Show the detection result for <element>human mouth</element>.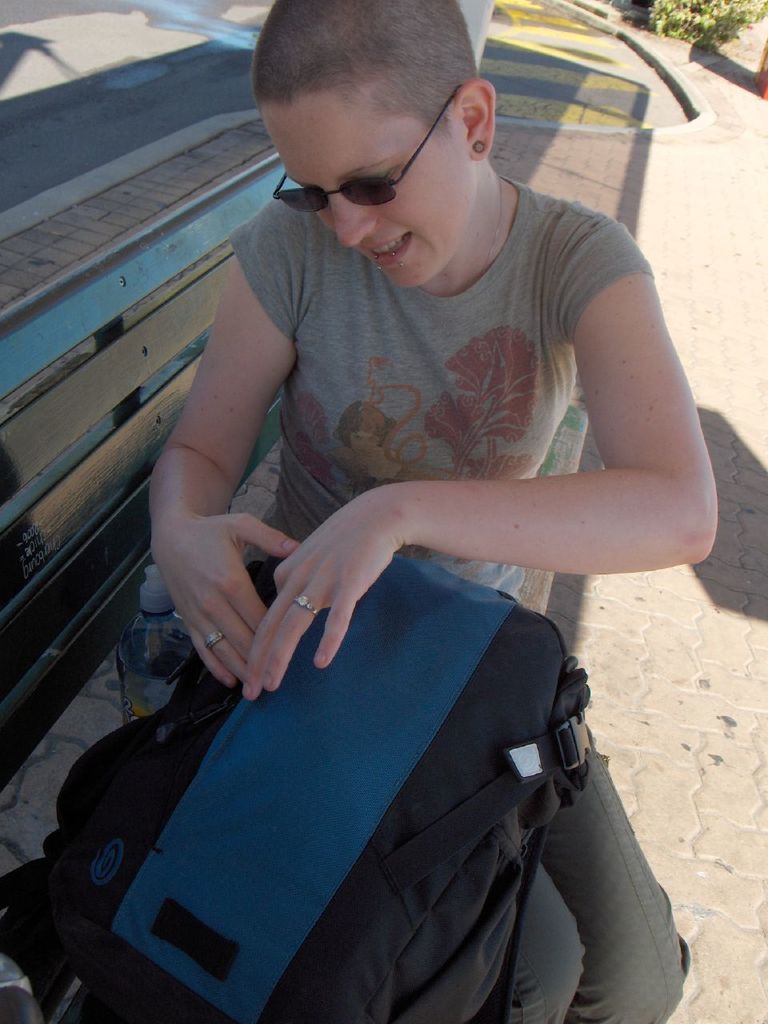
(left=358, top=224, right=418, bottom=275).
